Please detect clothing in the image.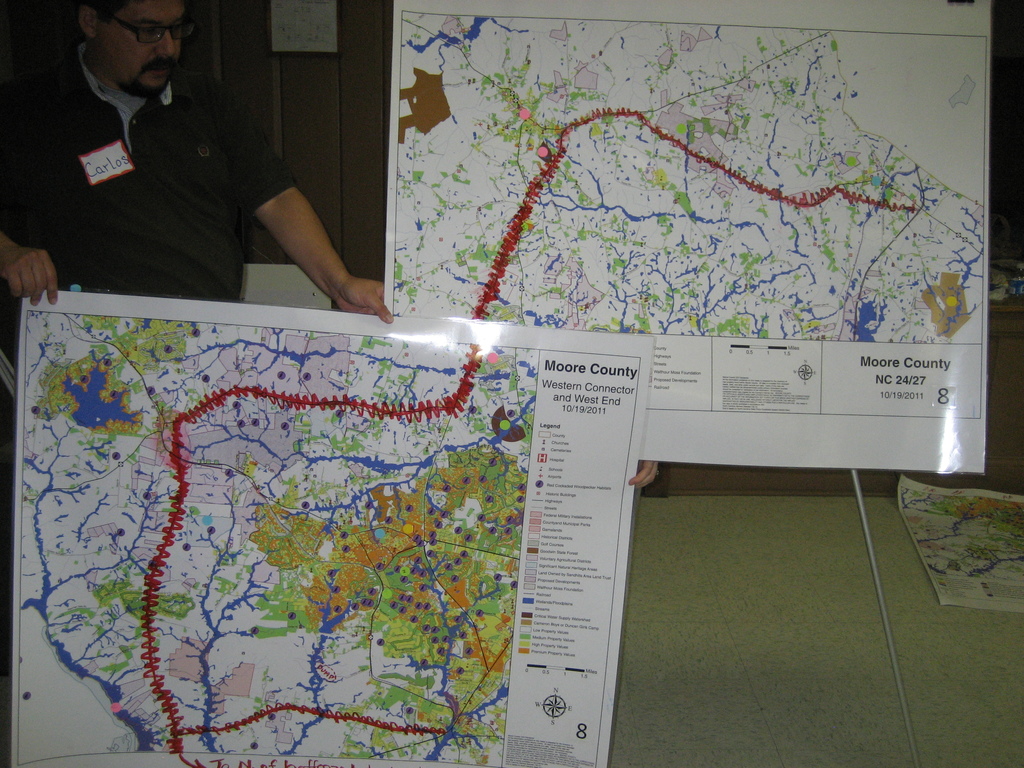
box(38, 35, 328, 306).
